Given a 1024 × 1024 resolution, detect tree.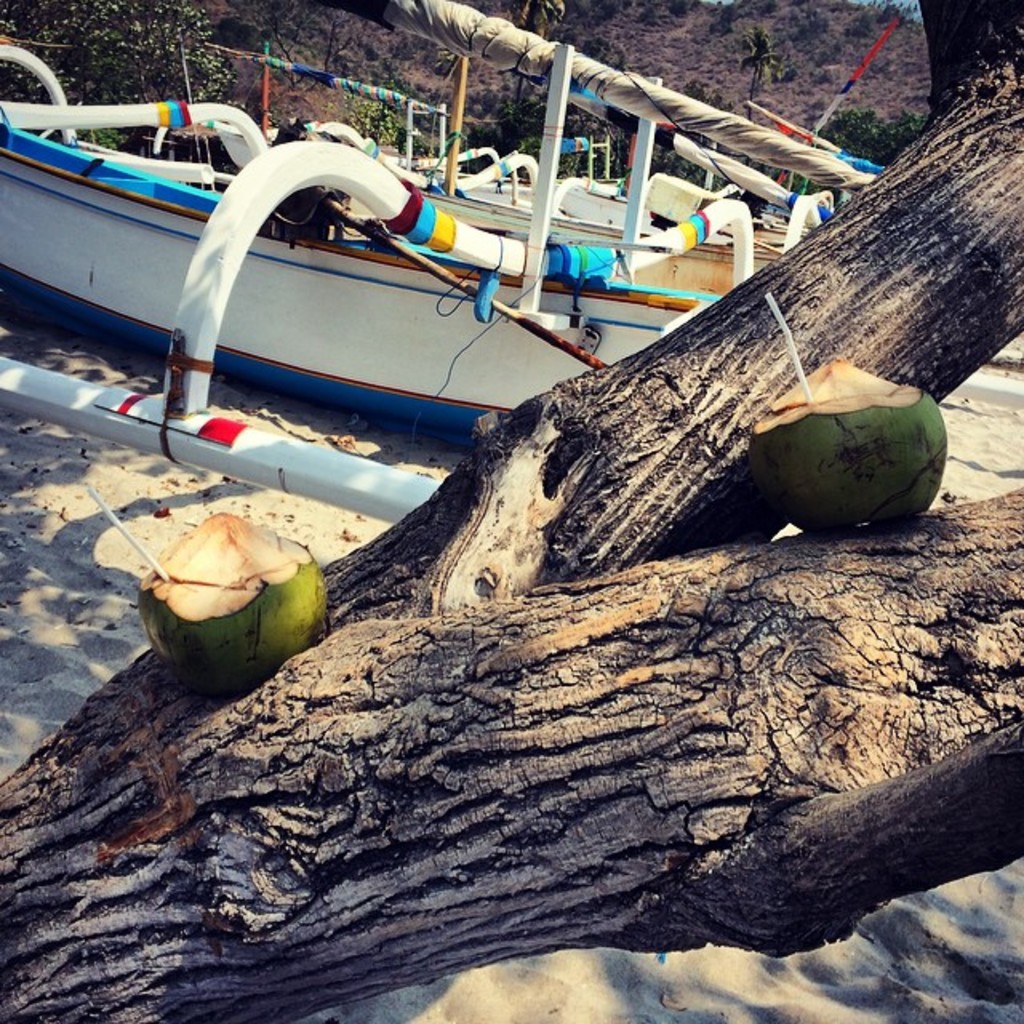
[0, 0, 1022, 1018].
